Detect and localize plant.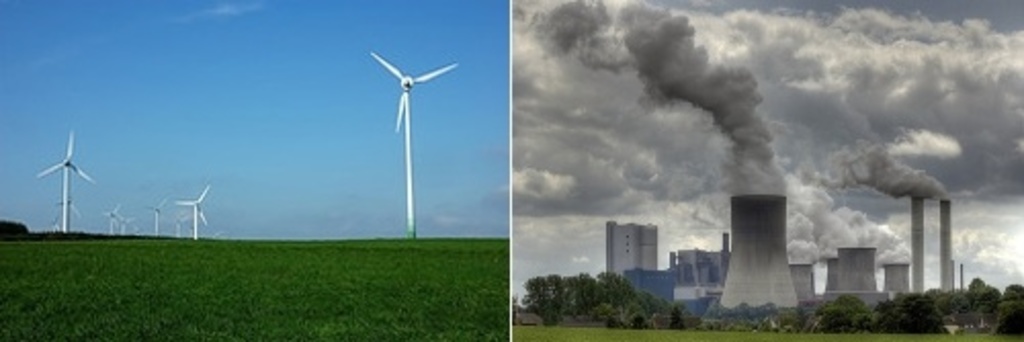
Localized at x1=602, y1=276, x2=643, y2=319.
